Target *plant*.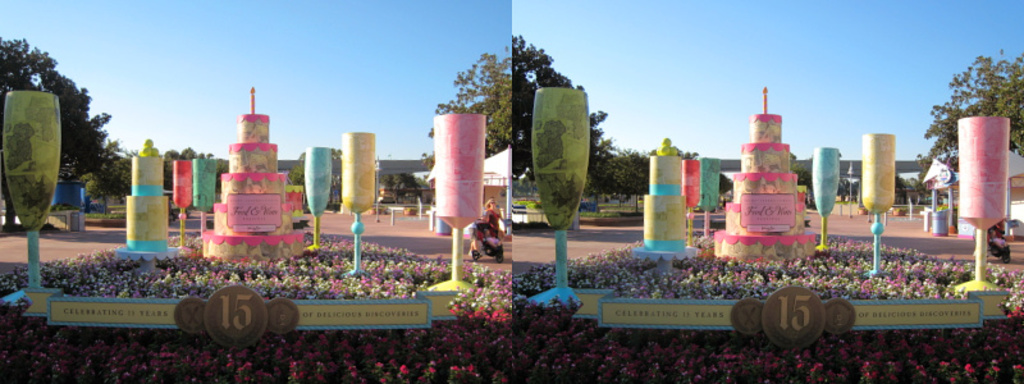
Target region: <region>526, 197, 540, 214</region>.
